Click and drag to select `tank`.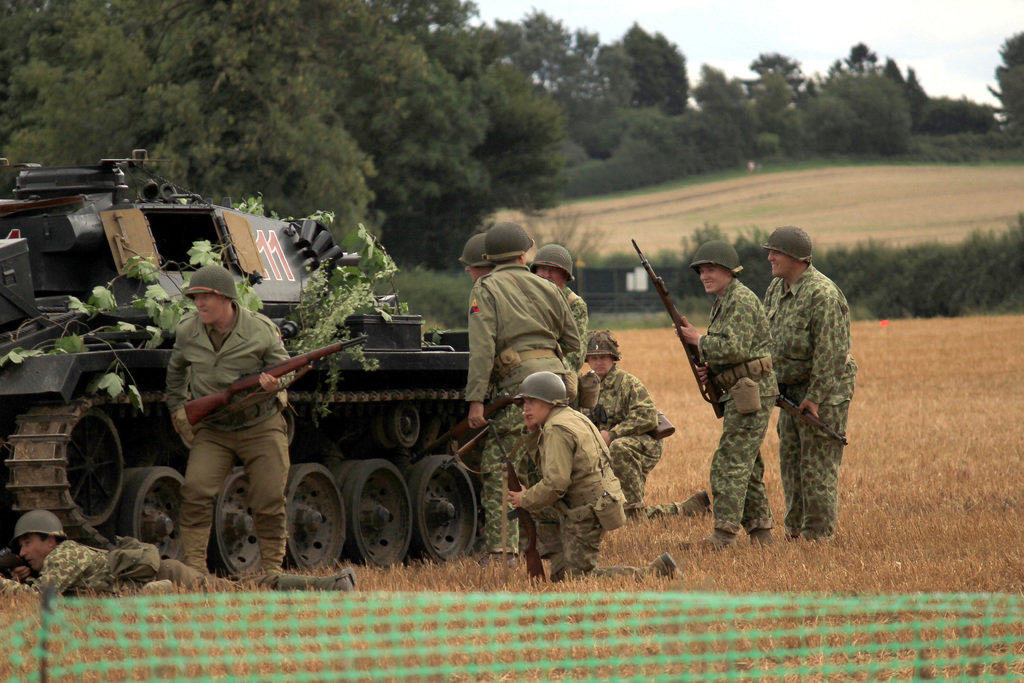
Selection: bbox=(0, 145, 496, 572).
